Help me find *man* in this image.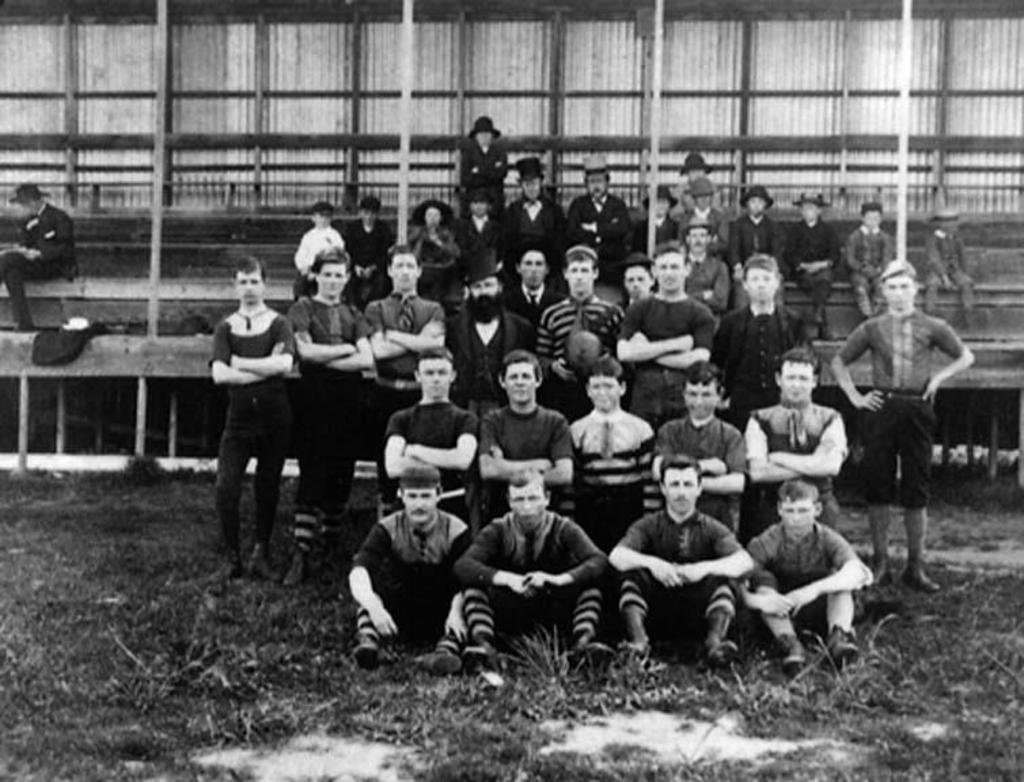
Found it: l=543, t=238, r=615, b=376.
